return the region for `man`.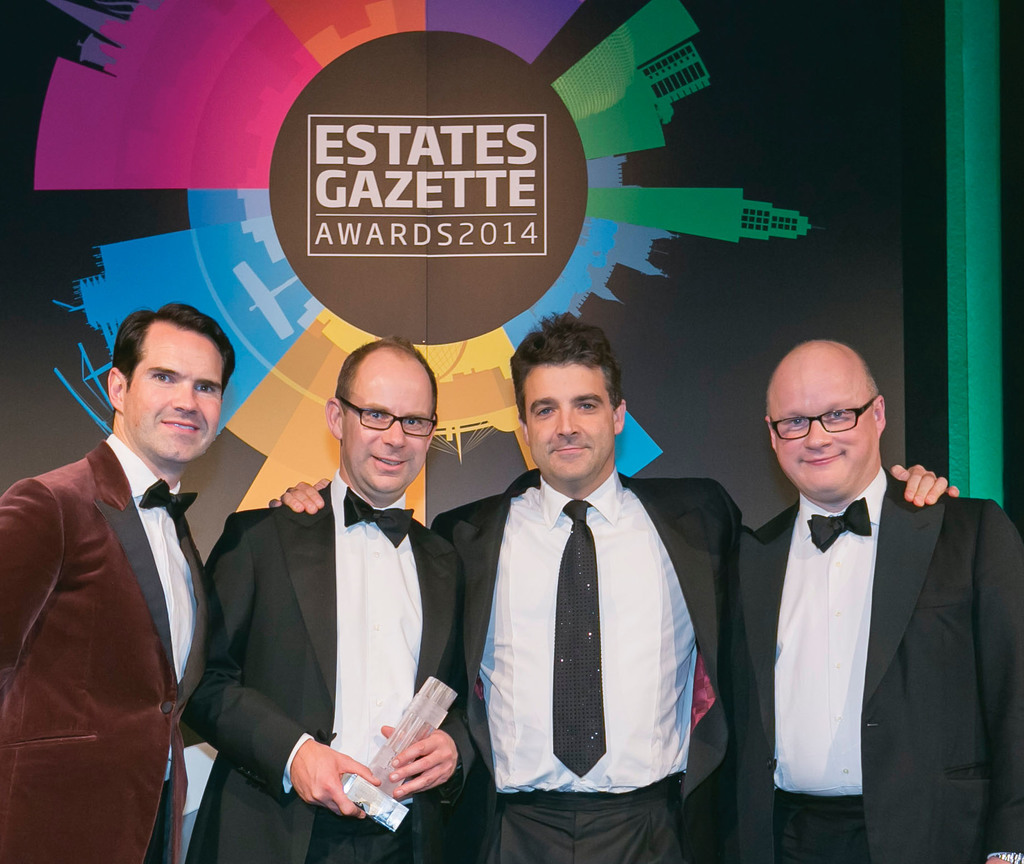
[x1=731, y1=337, x2=1023, y2=863].
